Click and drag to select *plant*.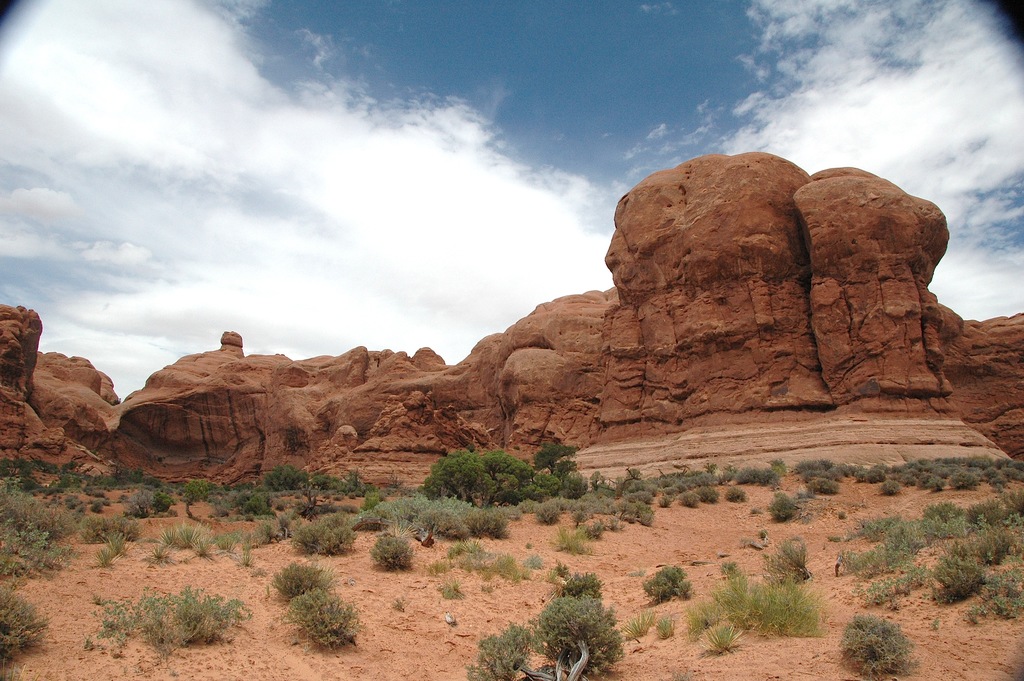
Selection: locate(659, 619, 678, 643).
